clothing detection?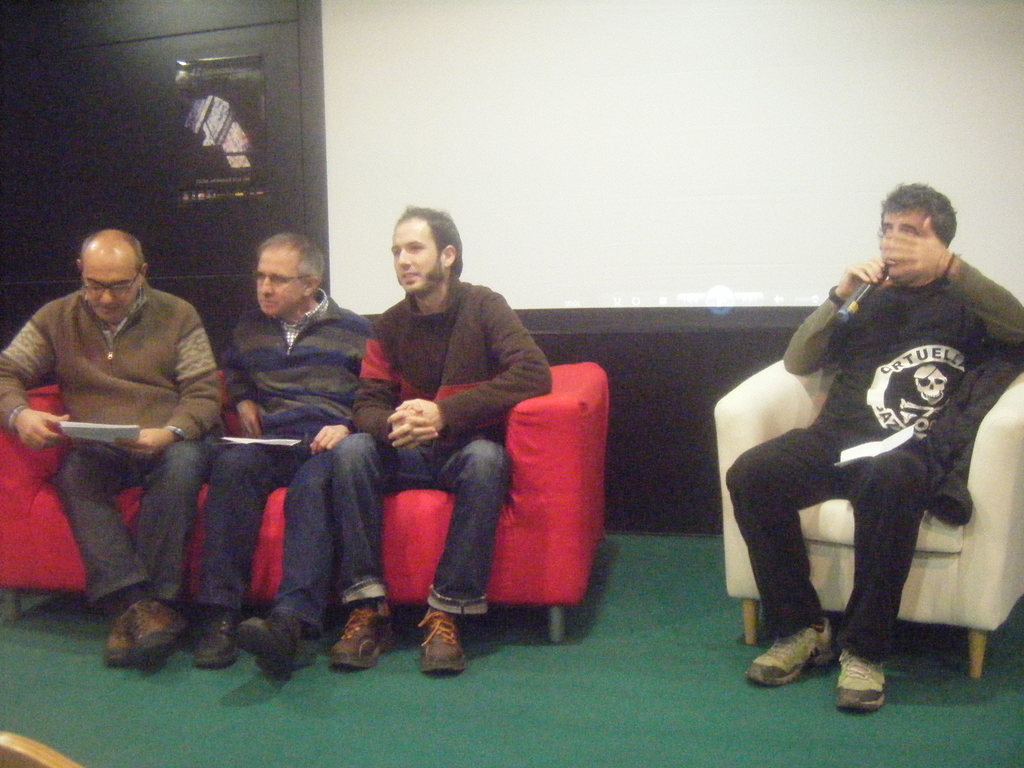
BBox(721, 249, 1023, 657)
